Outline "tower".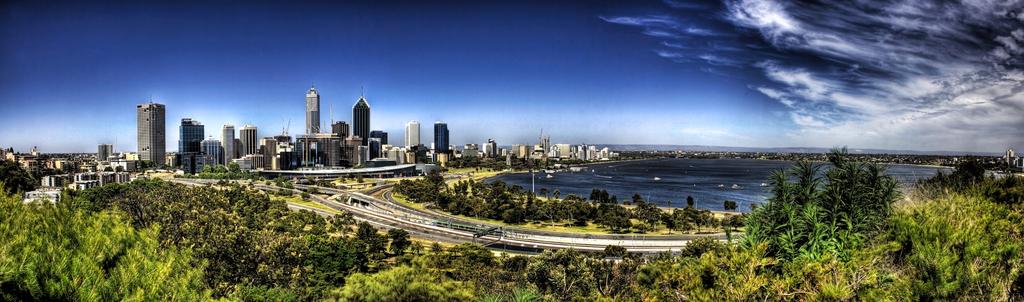
Outline: 405, 117, 421, 158.
